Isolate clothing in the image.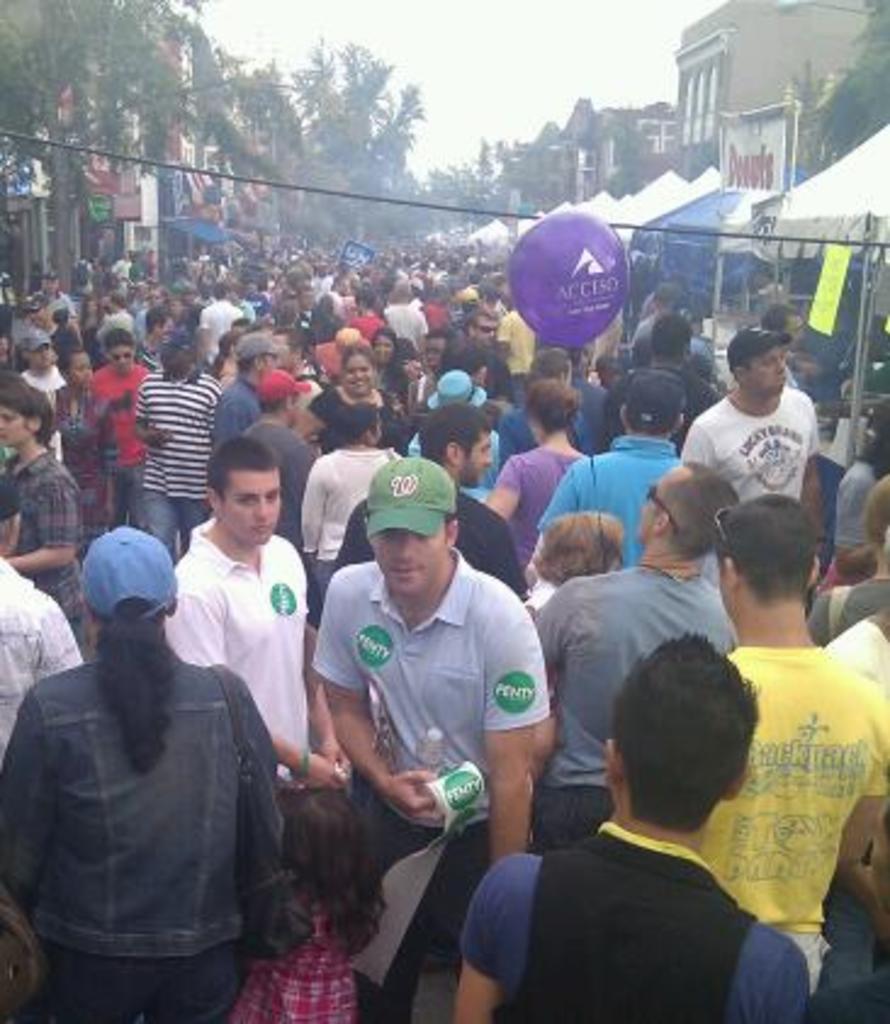
Isolated region: 528,559,747,861.
